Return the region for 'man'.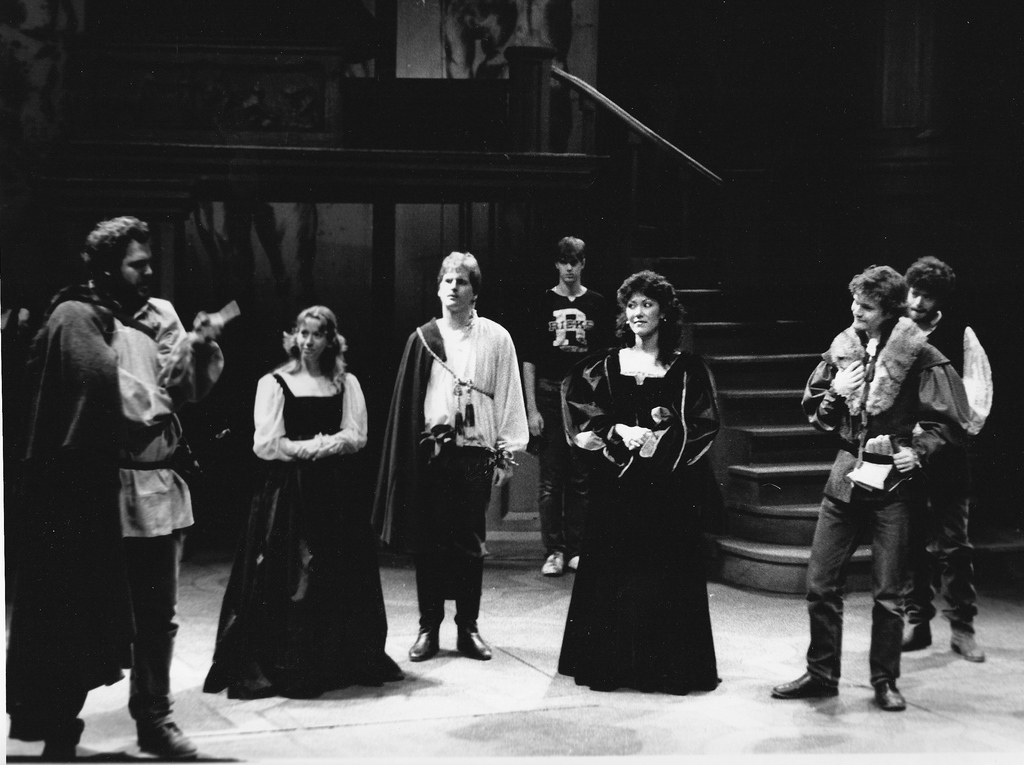
<box>772,267,961,712</box>.
